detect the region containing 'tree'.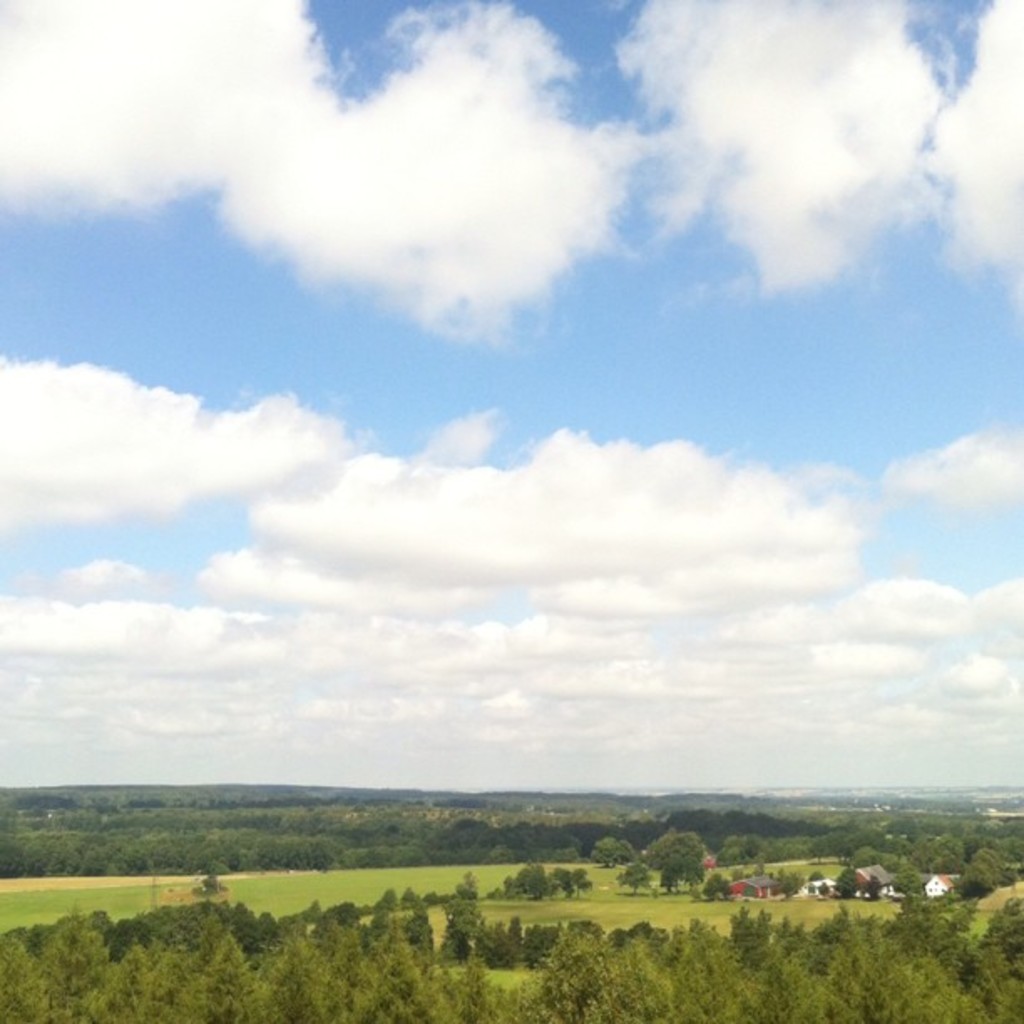
x1=907, y1=904, x2=1009, y2=1022.
